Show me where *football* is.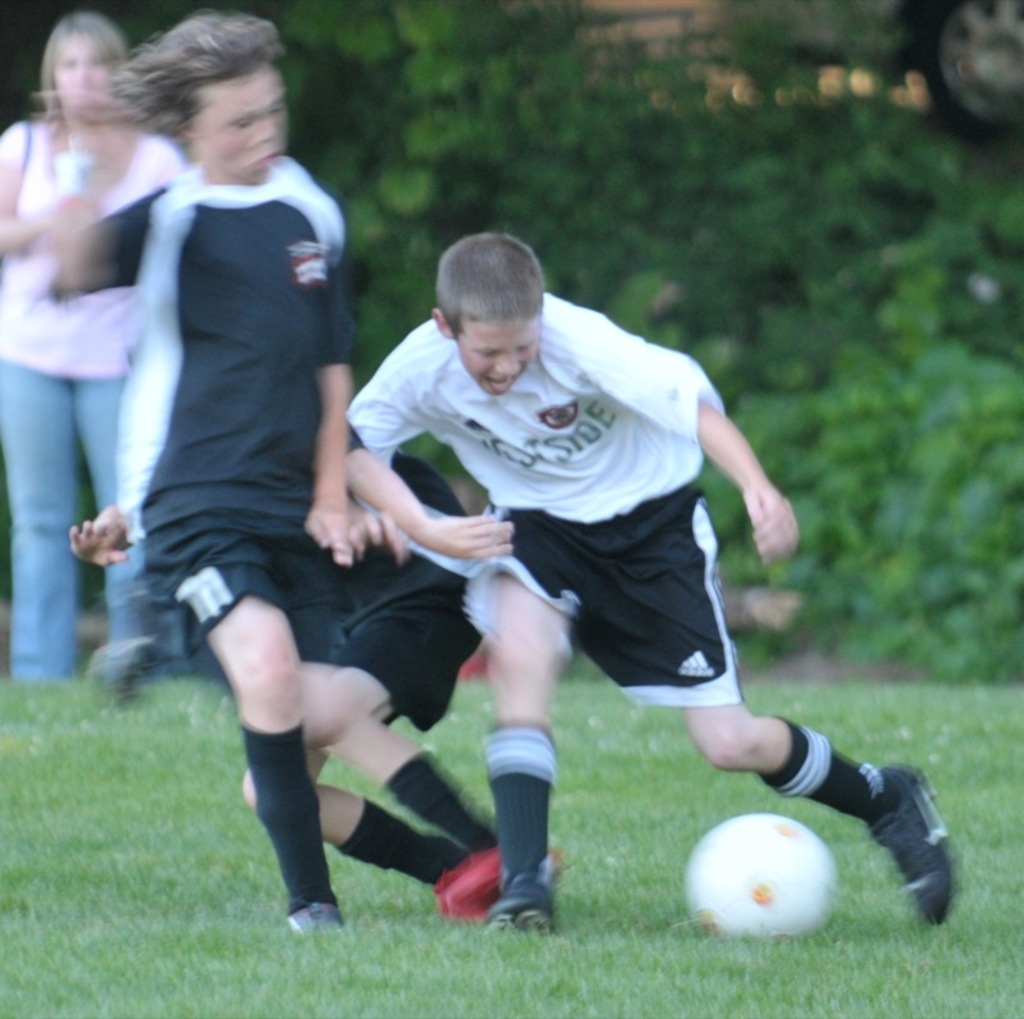
*football* is at 682:813:829:931.
